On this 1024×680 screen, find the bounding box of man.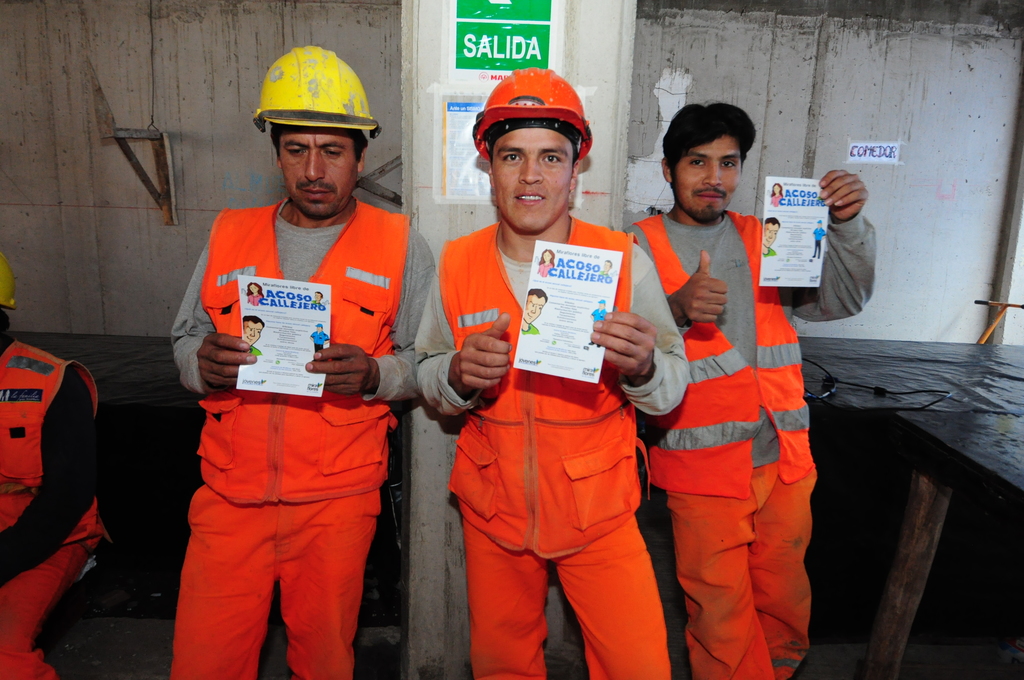
Bounding box: 419 60 691 679.
